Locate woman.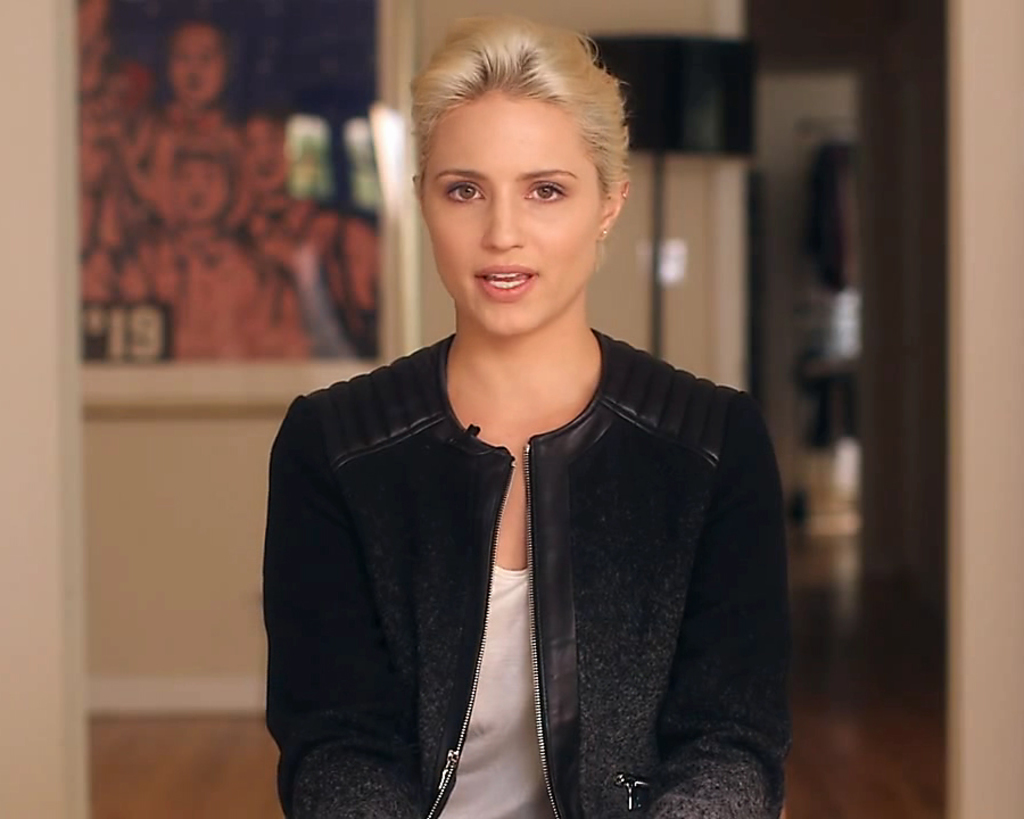
Bounding box: crop(216, 24, 785, 808).
